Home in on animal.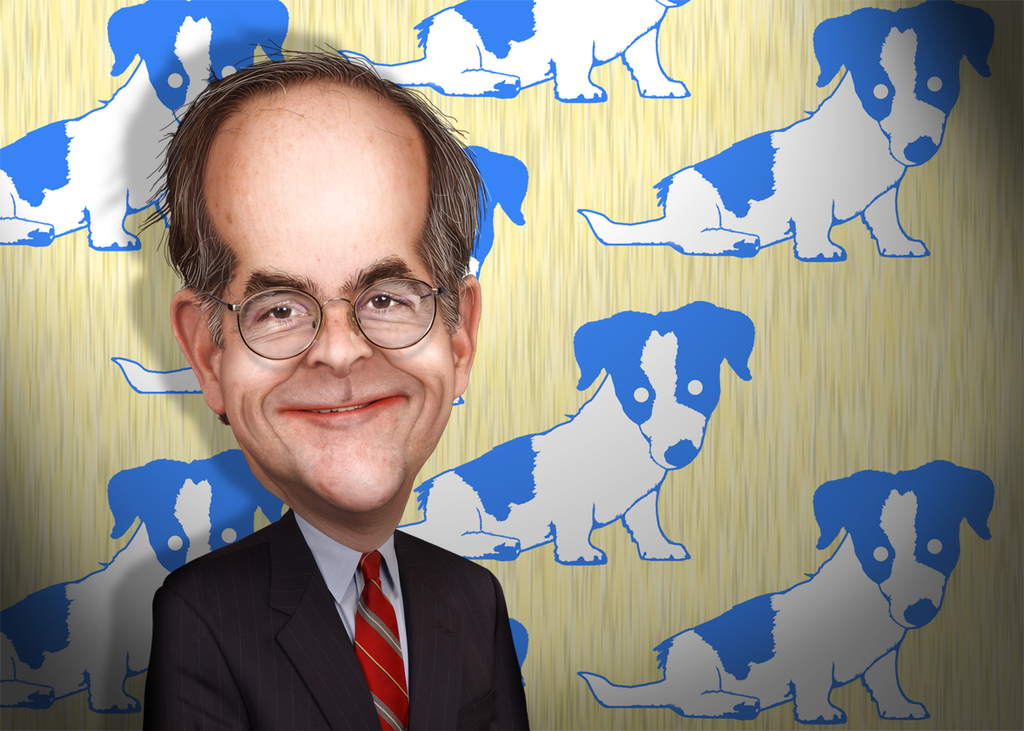
Homed in at (x1=0, y1=447, x2=286, y2=714).
